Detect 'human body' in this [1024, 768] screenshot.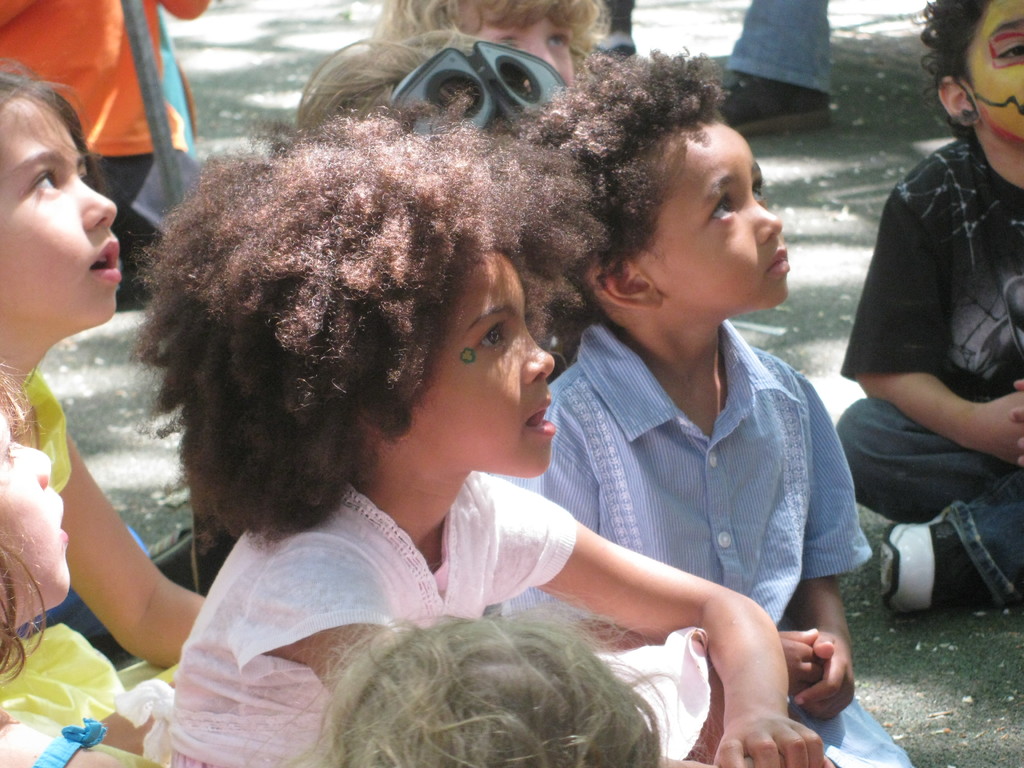
Detection: region(714, 0, 837, 135).
